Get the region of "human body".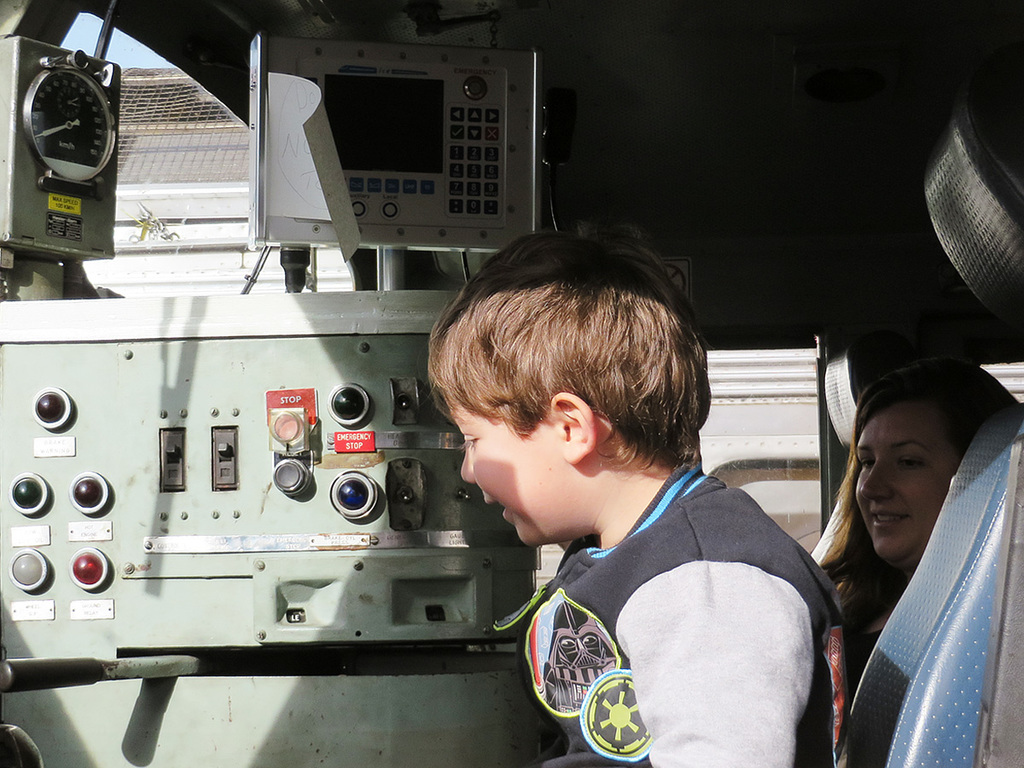
422,224,849,767.
